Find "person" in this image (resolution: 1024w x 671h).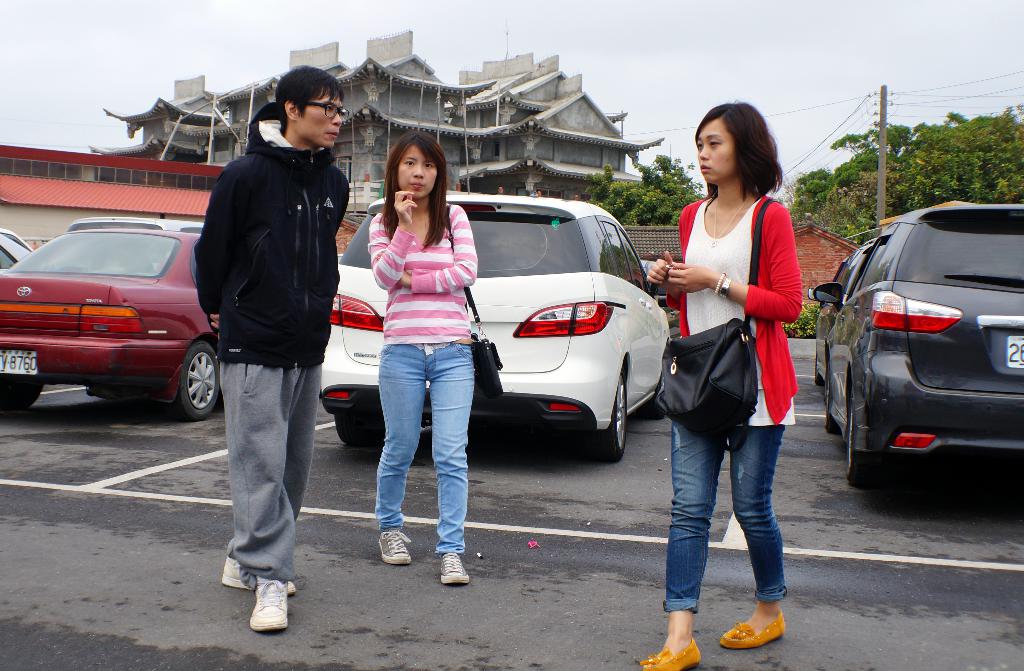
x1=188, y1=68, x2=353, y2=644.
